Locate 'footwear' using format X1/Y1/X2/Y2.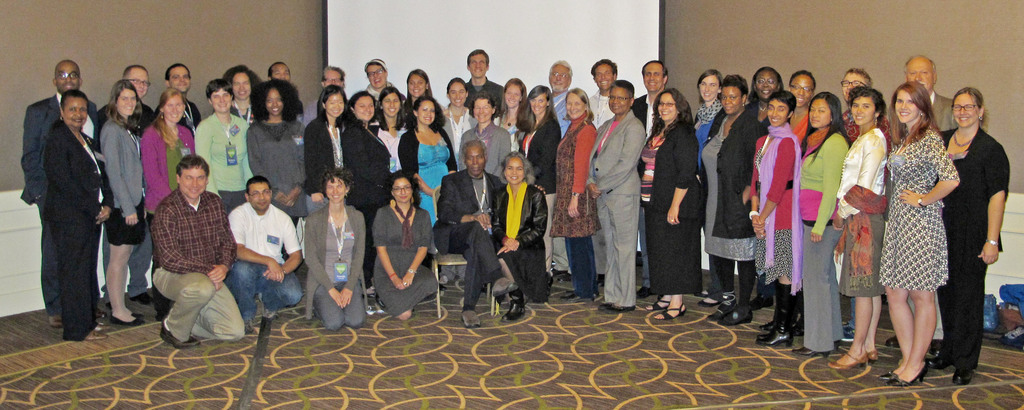
879/372/895/381.
